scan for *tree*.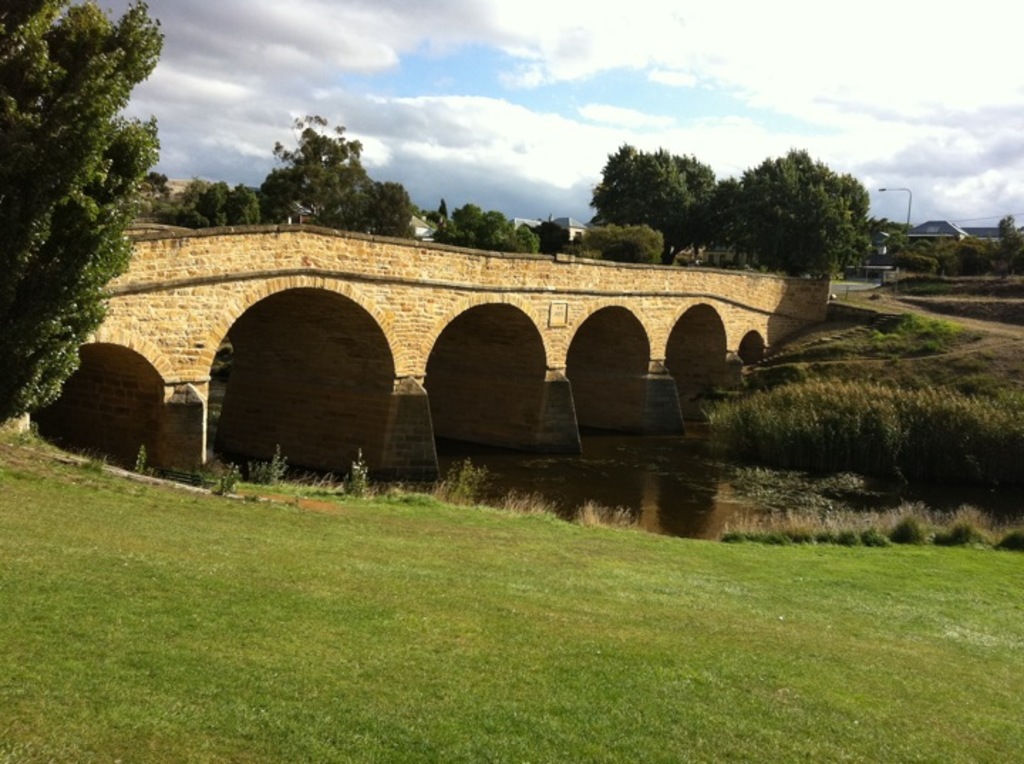
Scan result: 132:168:175:222.
